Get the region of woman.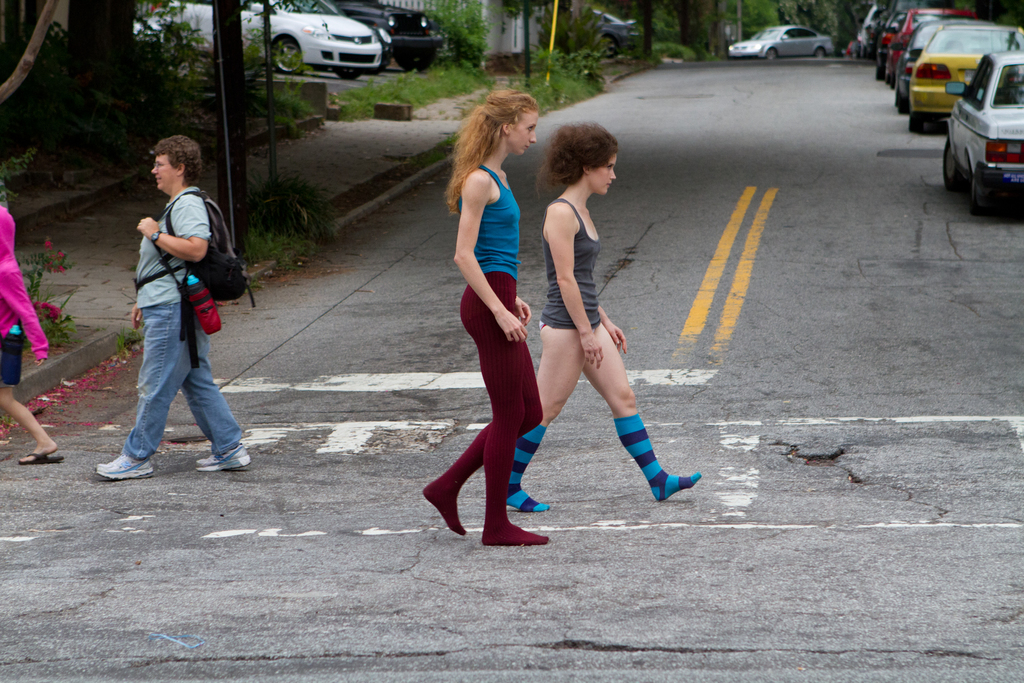
BBox(95, 134, 254, 478).
